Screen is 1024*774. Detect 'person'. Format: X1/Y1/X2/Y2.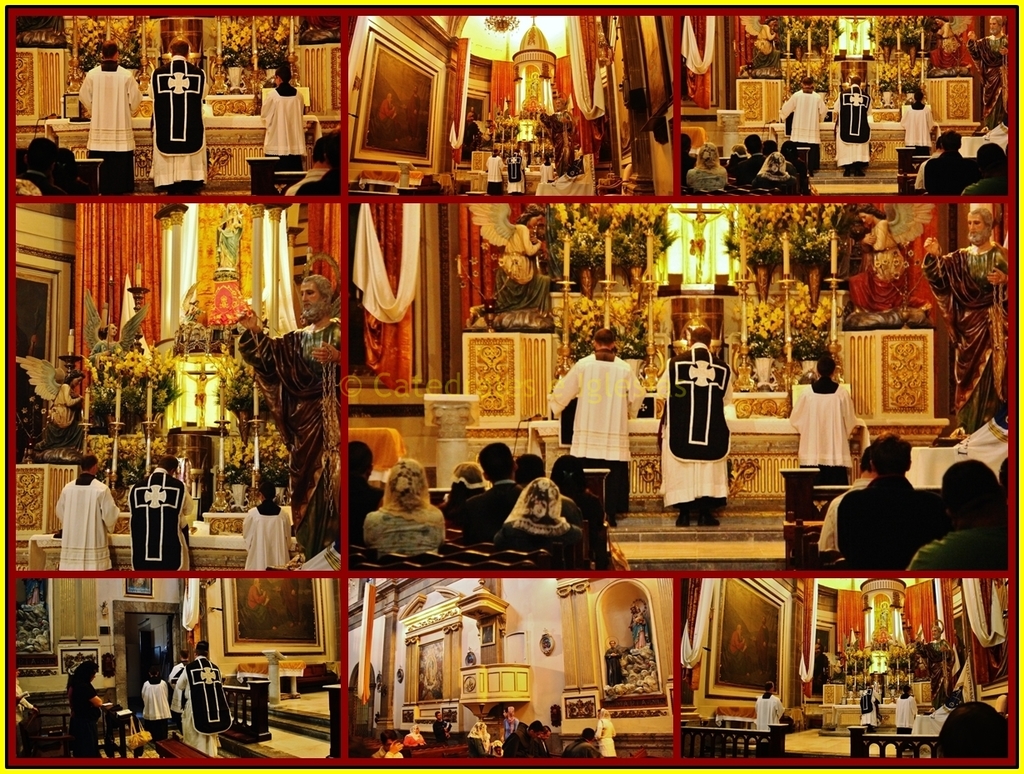
508/149/528/193.
